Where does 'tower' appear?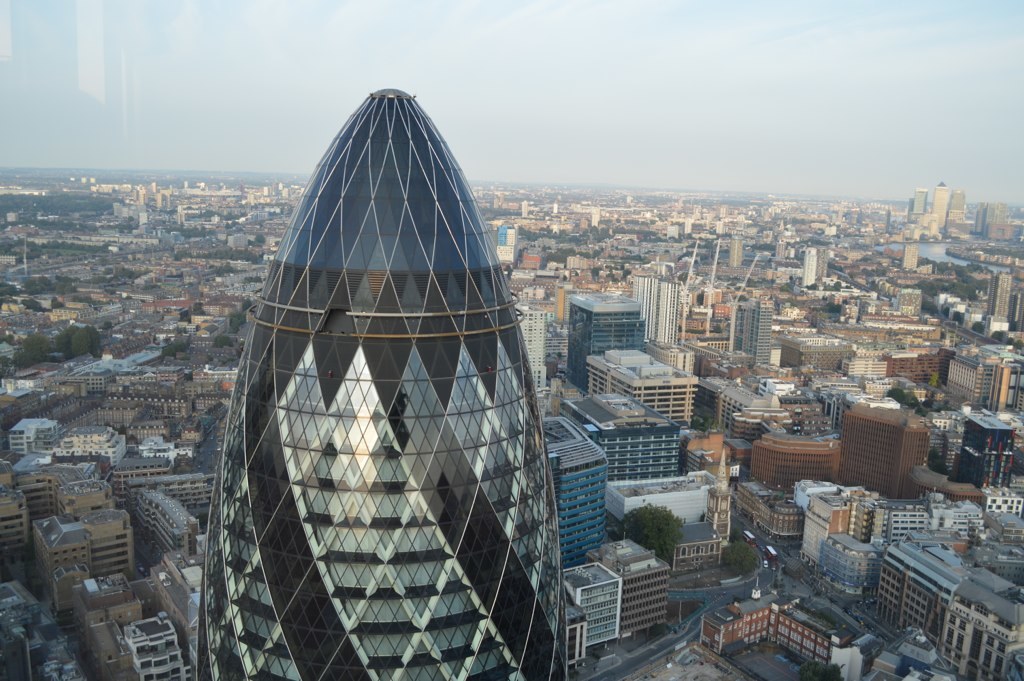
Appears at box(571, 291, 643, 390).
